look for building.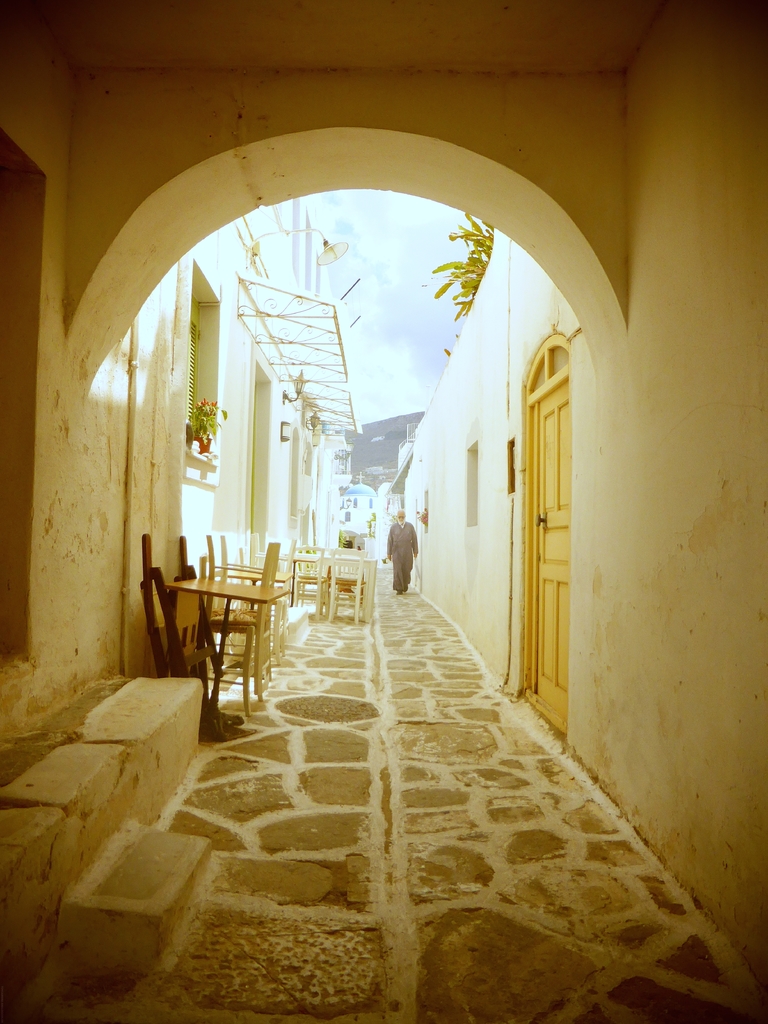
Found: left=1, top=1, right=767, bottom=1023.
